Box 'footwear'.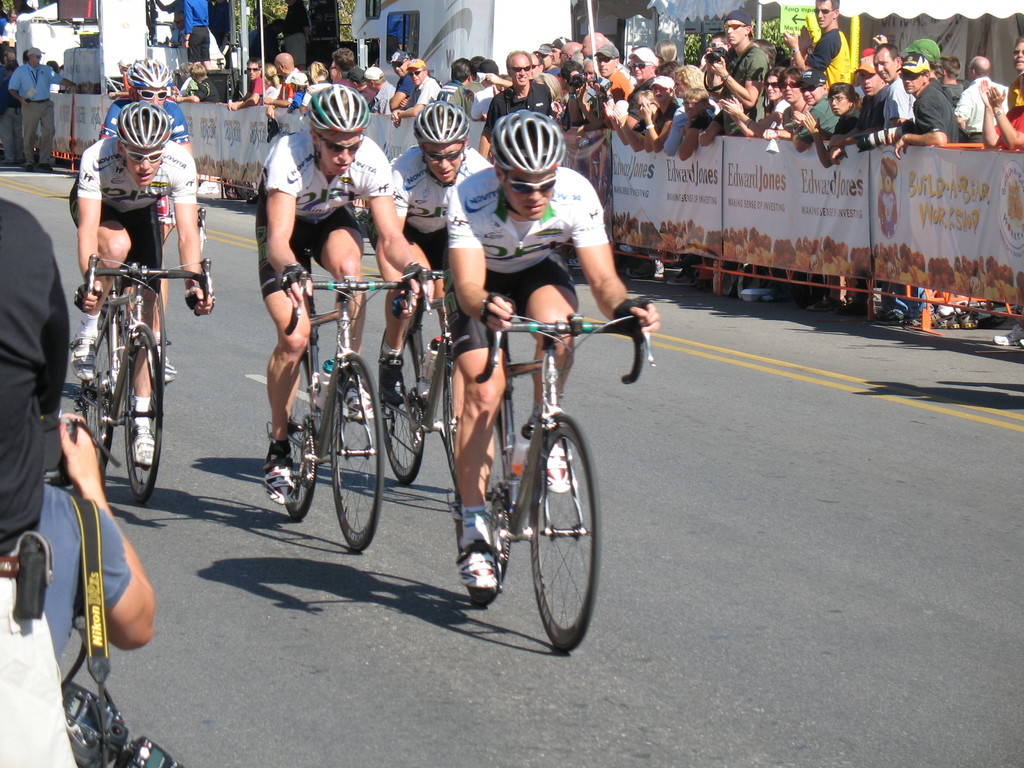
<bbox>25, 163, 35, 172</bbox>.
